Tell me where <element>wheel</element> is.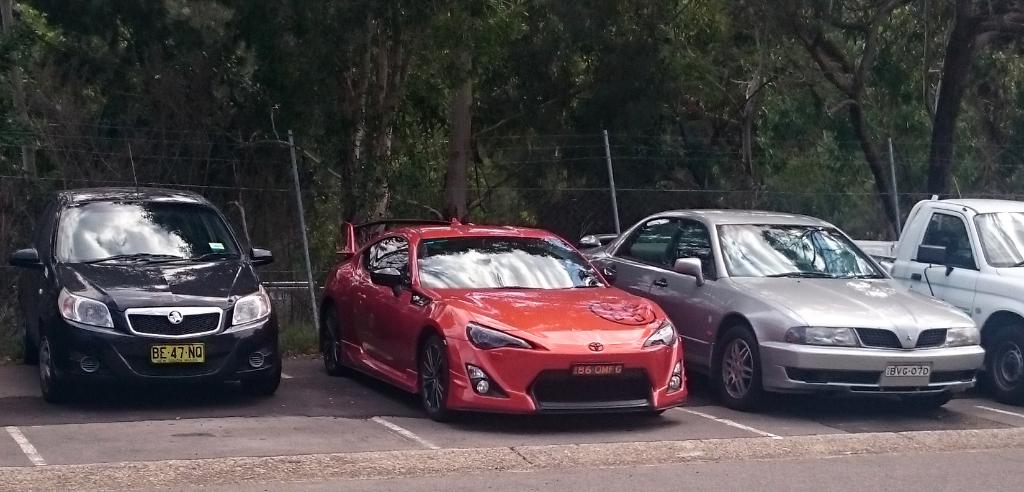
<element>wheel</element> is at rect(319, 297, 352, 377).
